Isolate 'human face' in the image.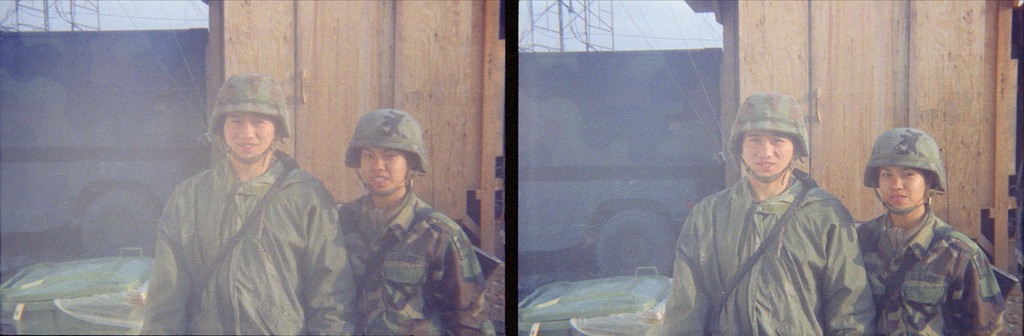
Isolated region: bbox=(357, 151, 411, 195).
